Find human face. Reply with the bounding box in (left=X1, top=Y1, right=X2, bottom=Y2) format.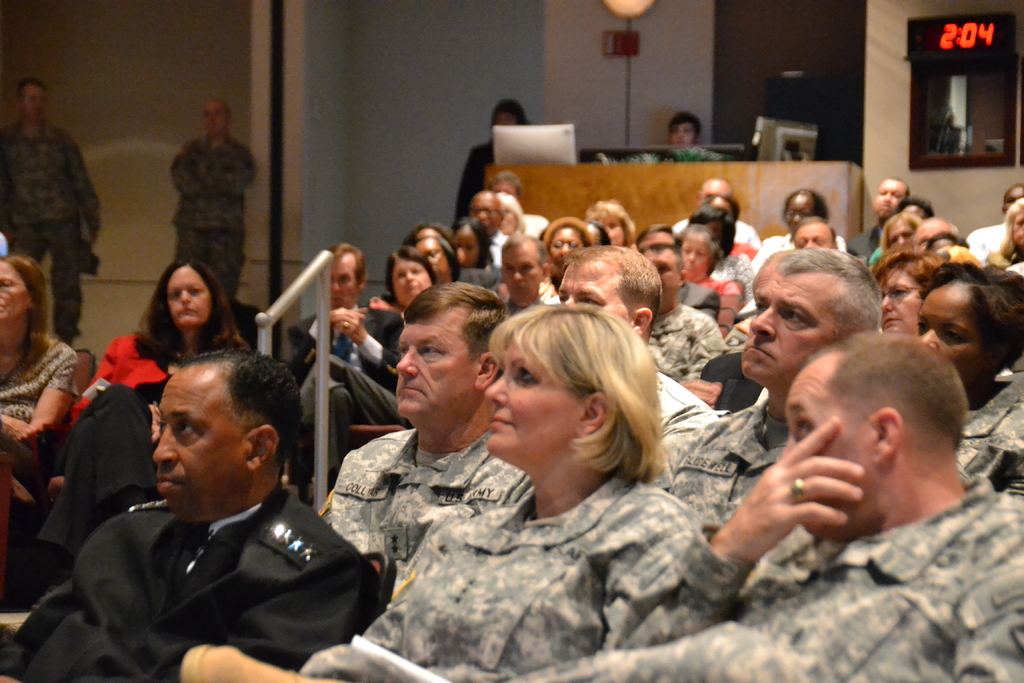
(left=738, top=273, right=832, bottom=382).
